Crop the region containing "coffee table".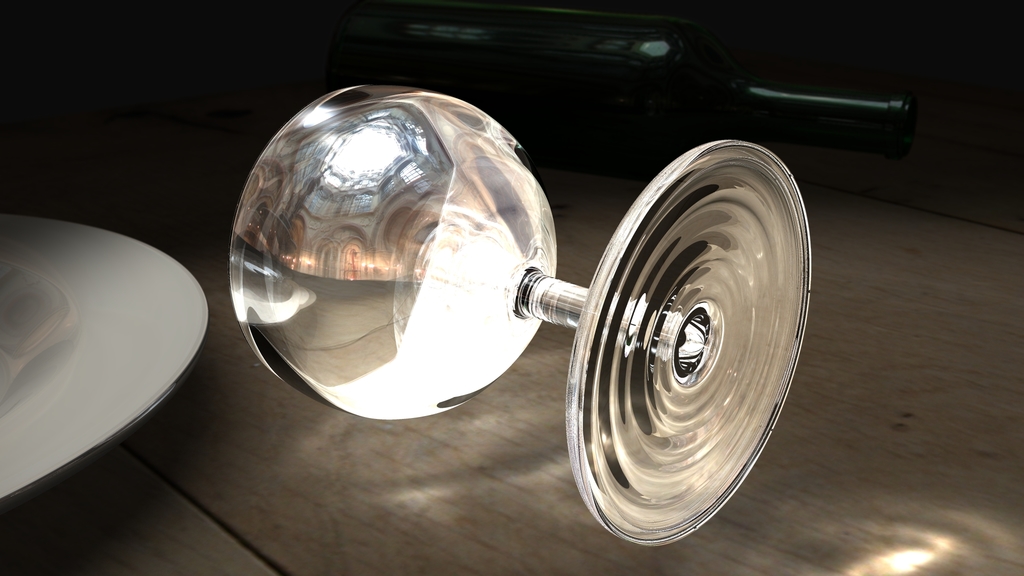
Crop region: {"x1": 3, "y1": 202, "x2": 212, "y2": 558}.
